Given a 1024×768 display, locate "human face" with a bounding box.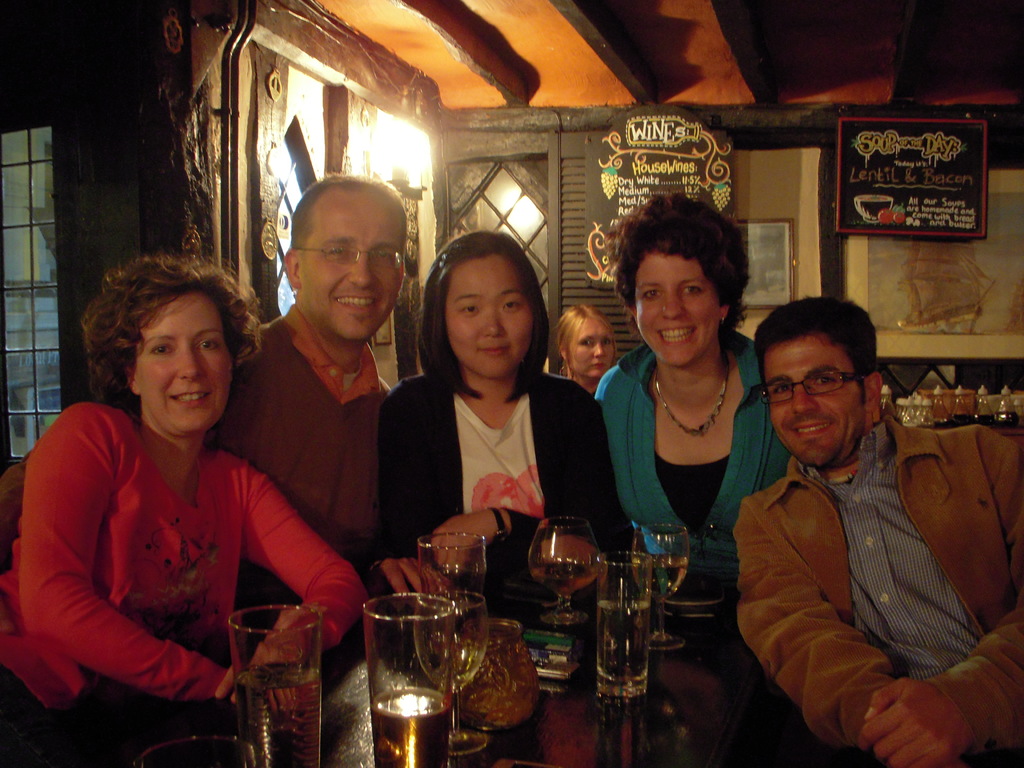
Located: bbox=[447, 259, 529, 369].
